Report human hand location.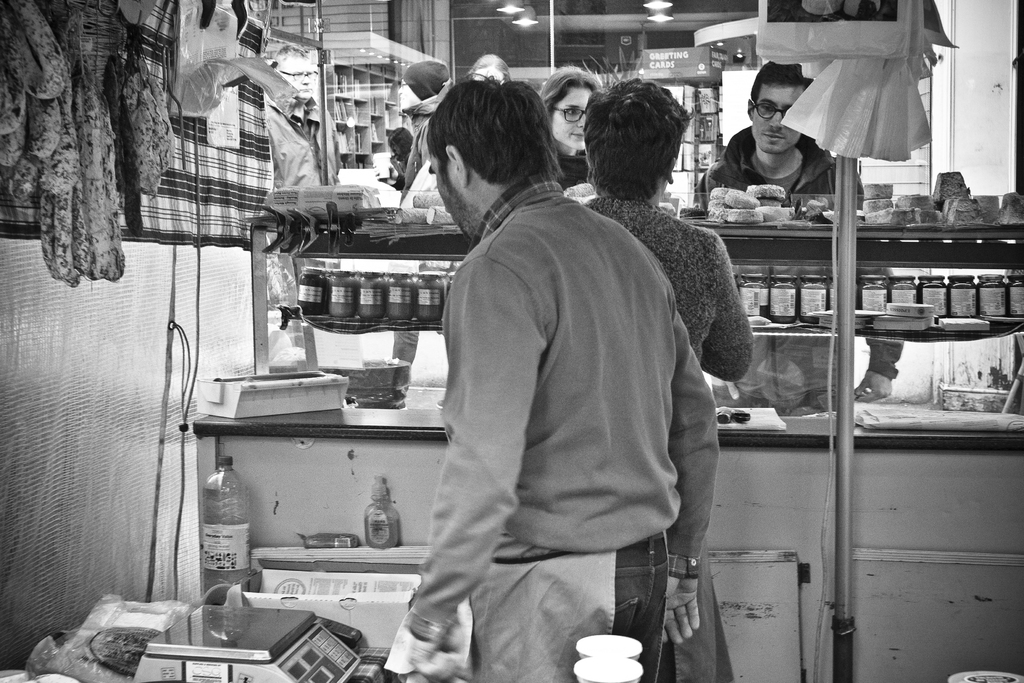
Report: [x1=408, y1=620, x2=467, y2=682].
